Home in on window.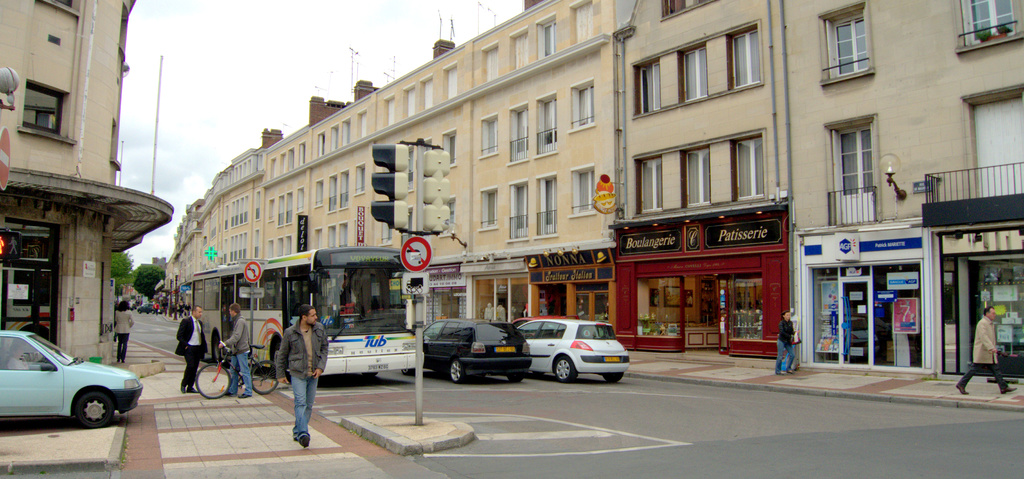
Homed in at locate(486, 119, 498, 154).
